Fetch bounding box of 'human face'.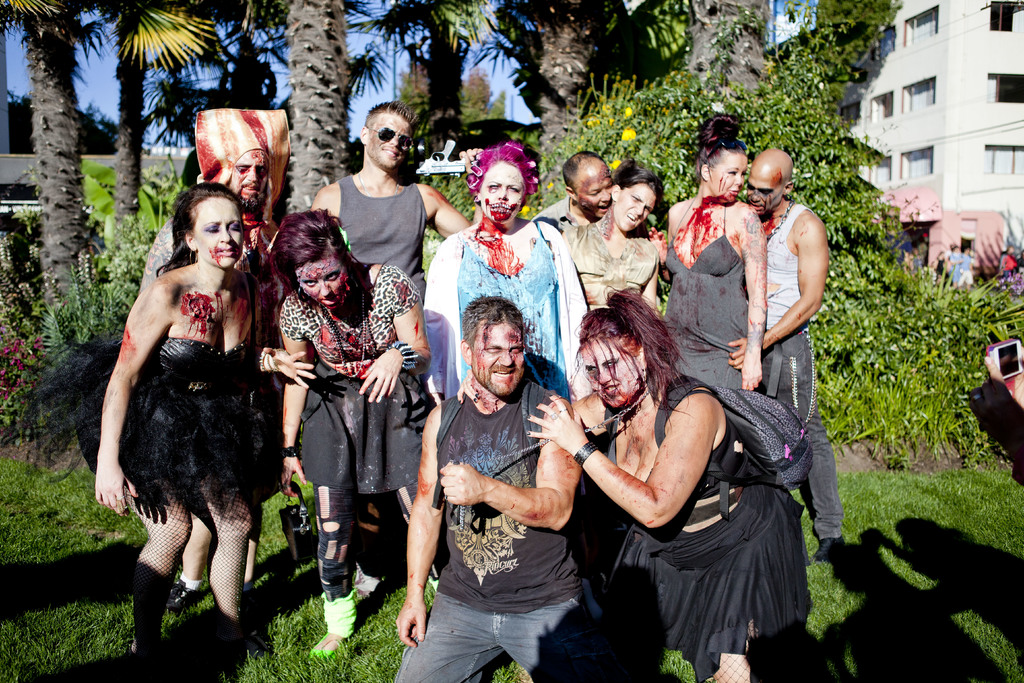
Bbox: bbox=(582, 168, 614, 214).
